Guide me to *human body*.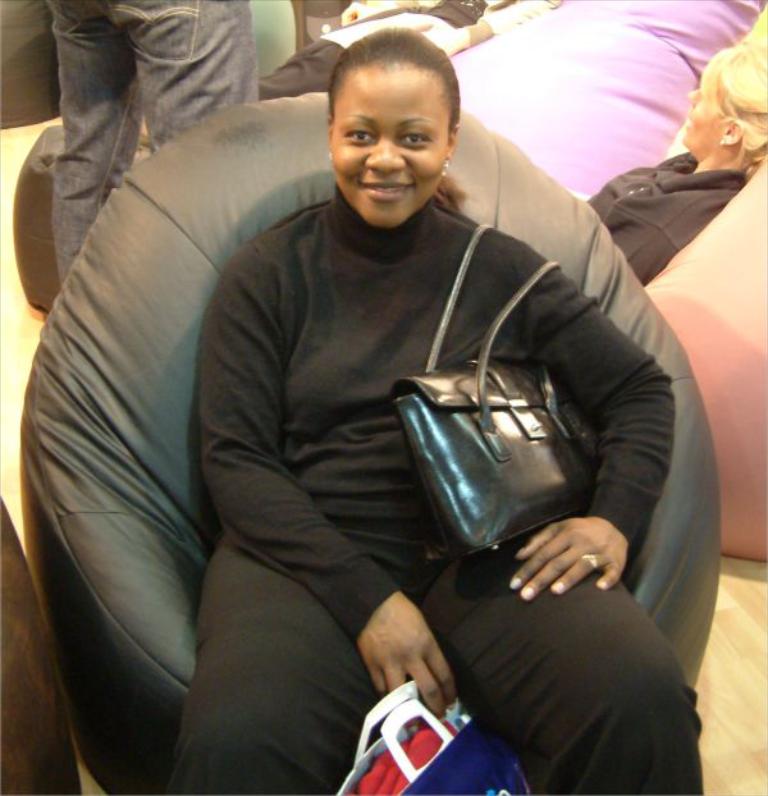
Guidance: locate(36, 14, 717, 795).
